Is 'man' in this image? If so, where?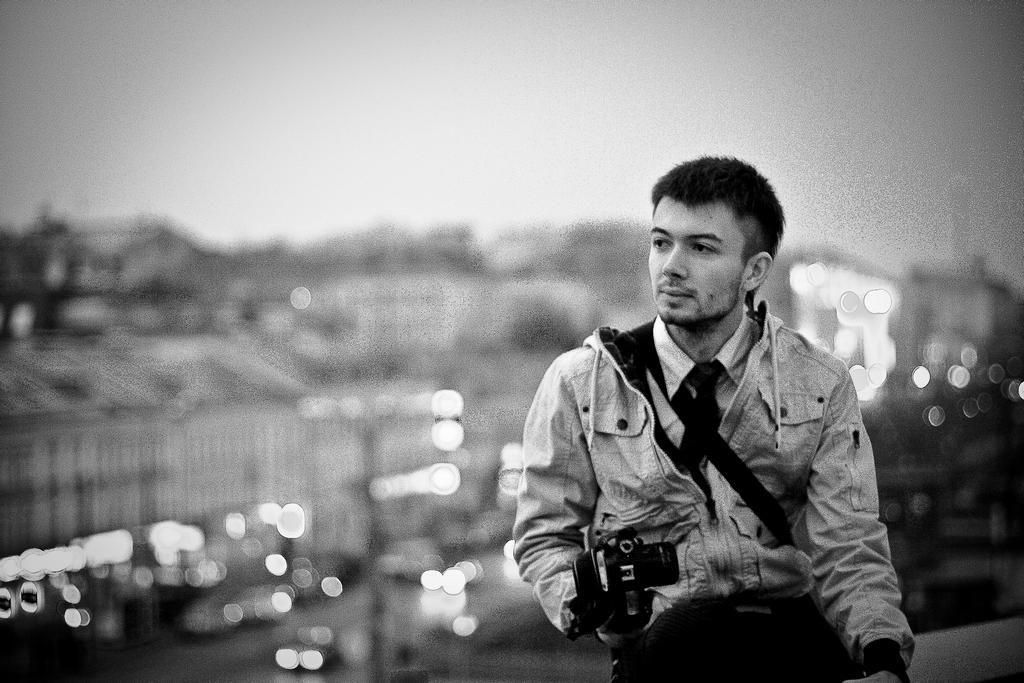
Yes, at region(502, 157, 909, 667).
